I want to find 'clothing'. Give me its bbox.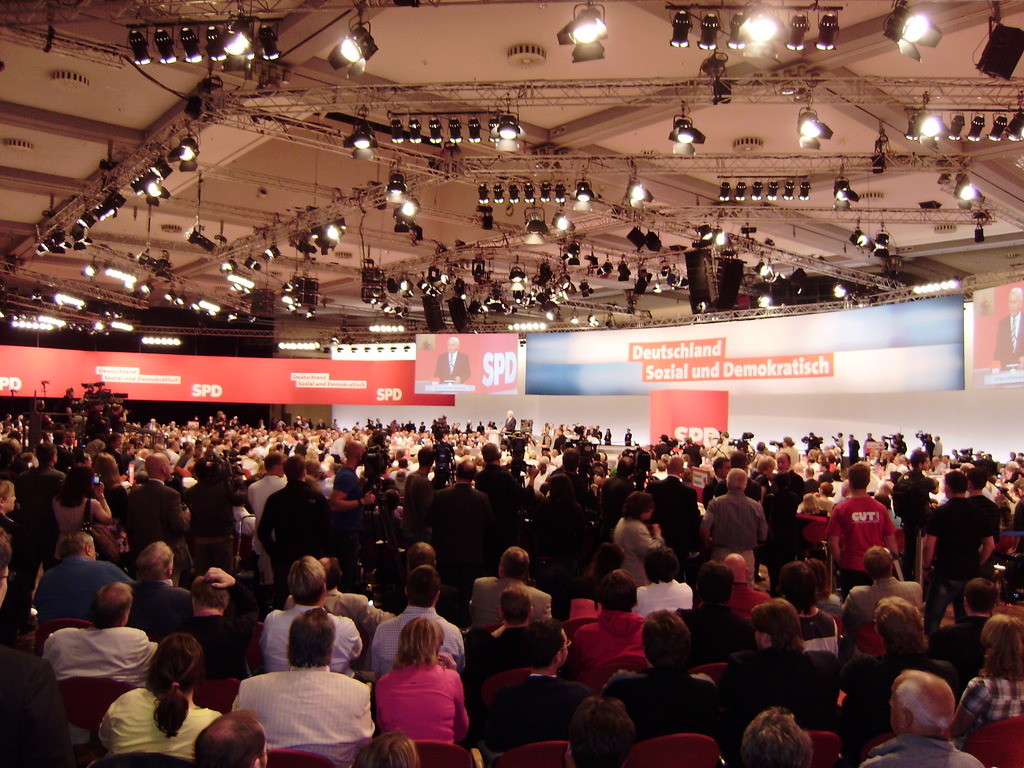
{"left": 924, "top": 491, "right": 996, "bottom": 637}.
